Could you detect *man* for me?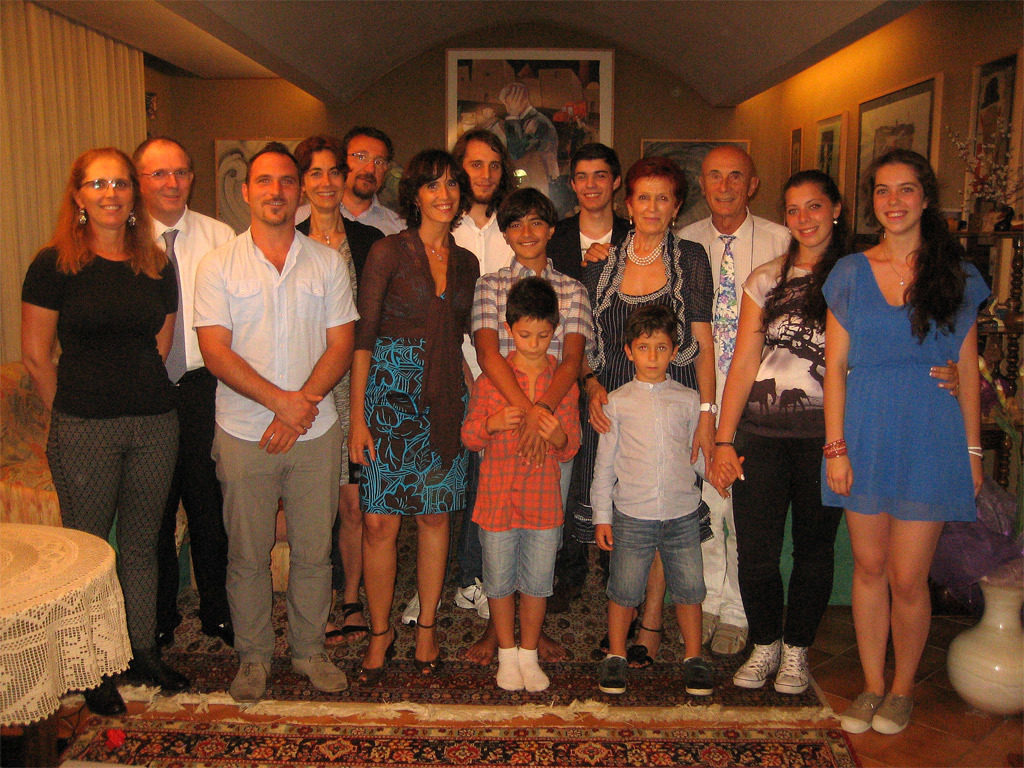
Detection result: BBox(557, 153, 631, 622).
